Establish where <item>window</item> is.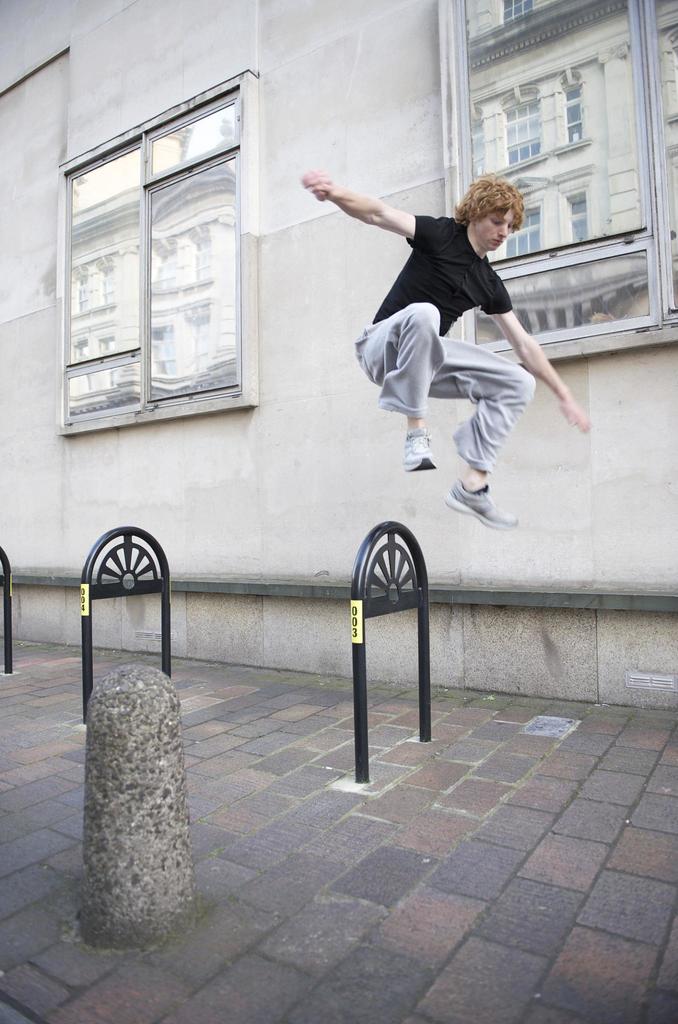
Established at detection(49, 73, 262, 428).
